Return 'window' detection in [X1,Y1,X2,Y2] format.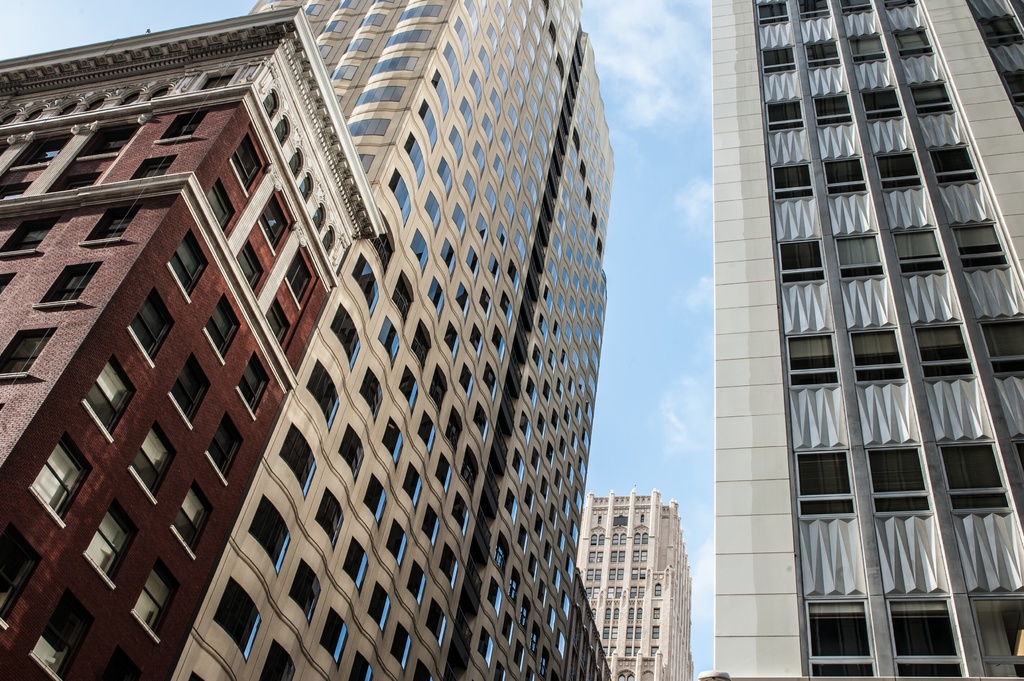
[168,298,248,426].
